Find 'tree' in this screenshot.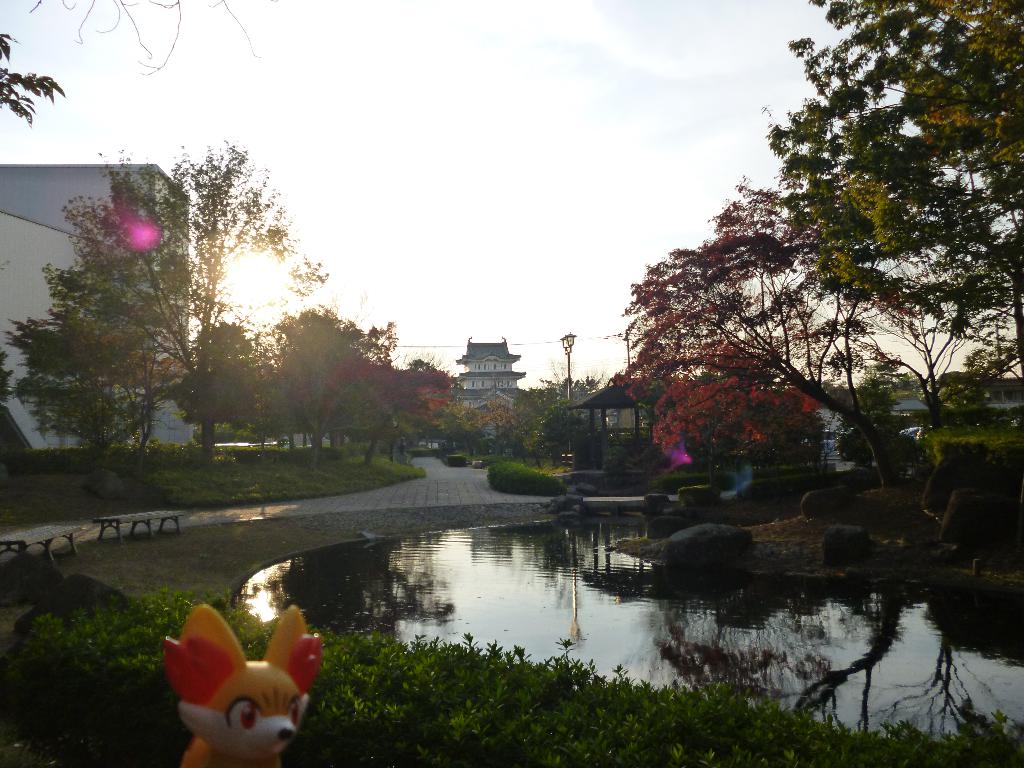
The bounding box for 'tree' is BBox(374, 357, 477, 452).
